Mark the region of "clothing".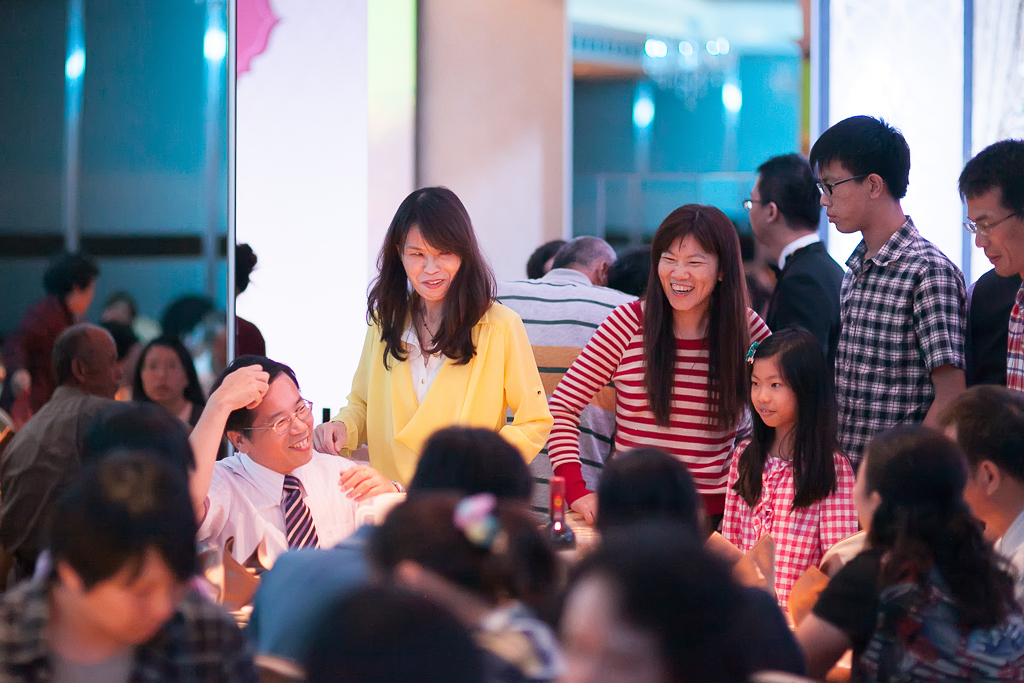
Region: locate(330, 289, 553, 470).
